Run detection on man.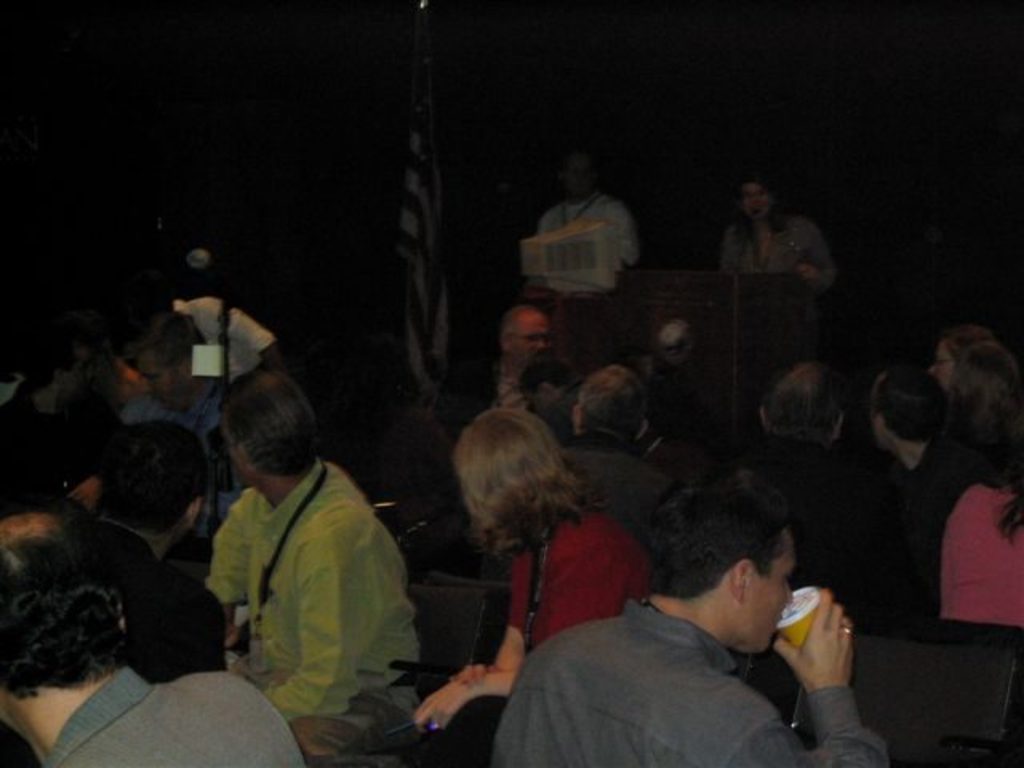
Result: (171,342,434,767).
